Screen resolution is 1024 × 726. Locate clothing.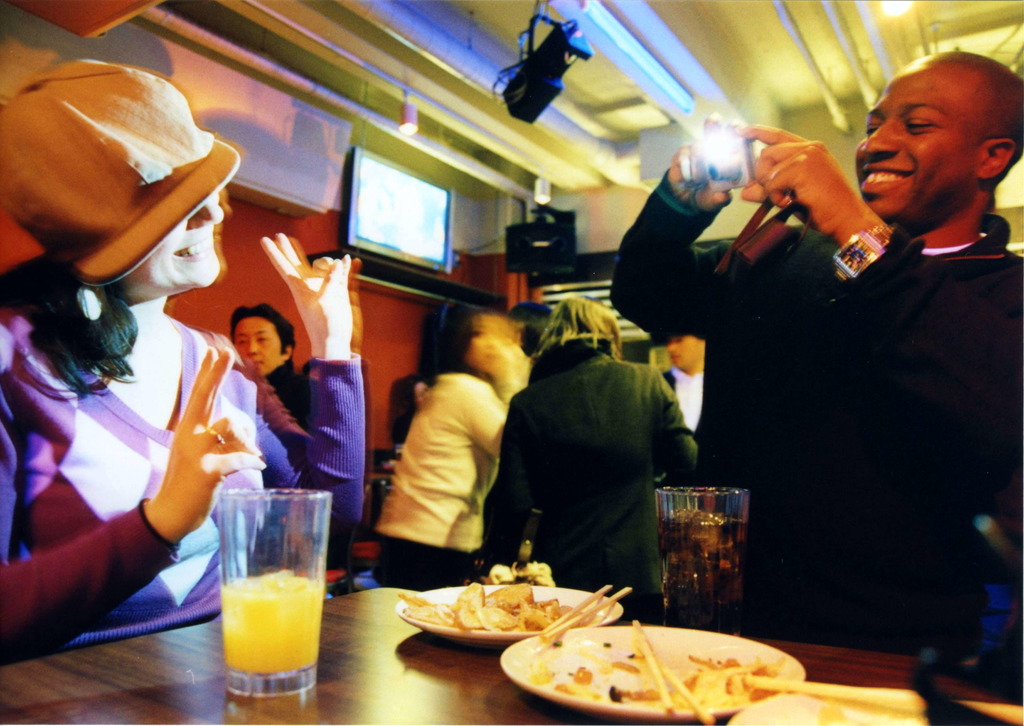
[0,301,371,668].
